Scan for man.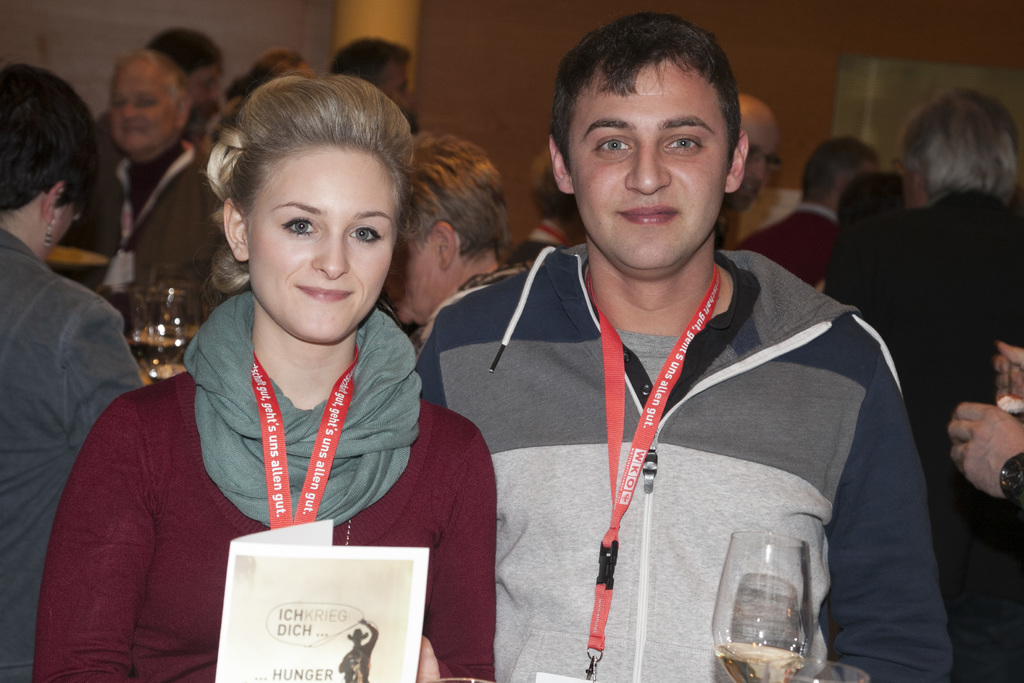
Scan result: rect(329, 35, 409, 110).
